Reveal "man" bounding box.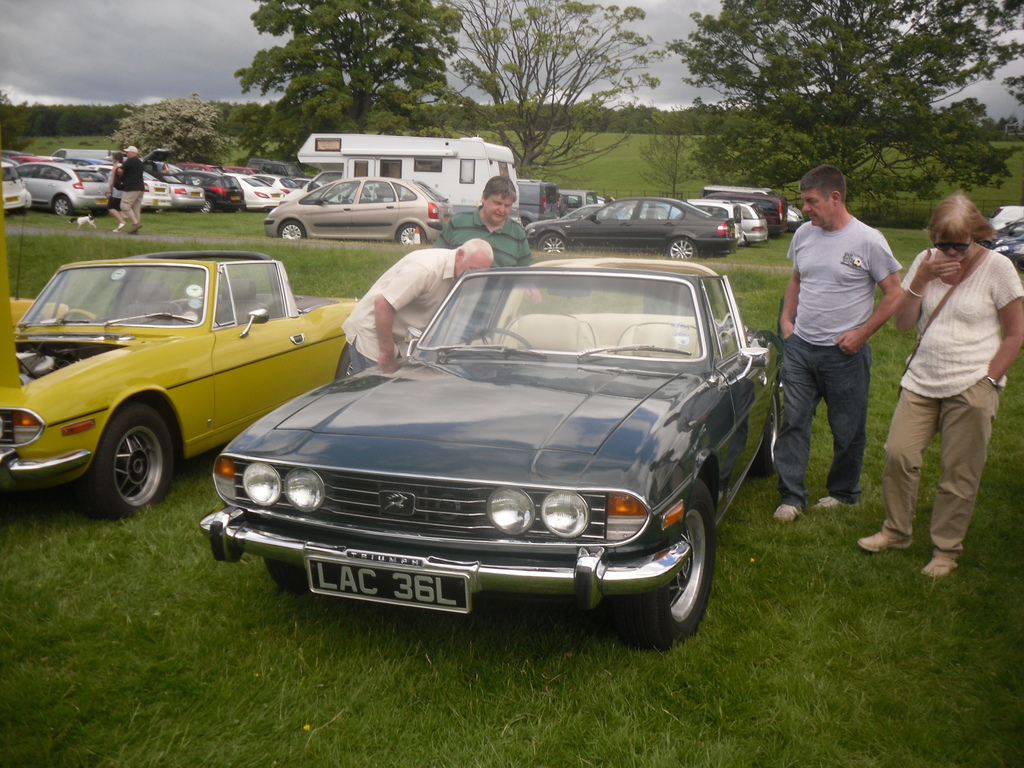
Revealed: (left=776, top=166, right=915, bottom=524).
